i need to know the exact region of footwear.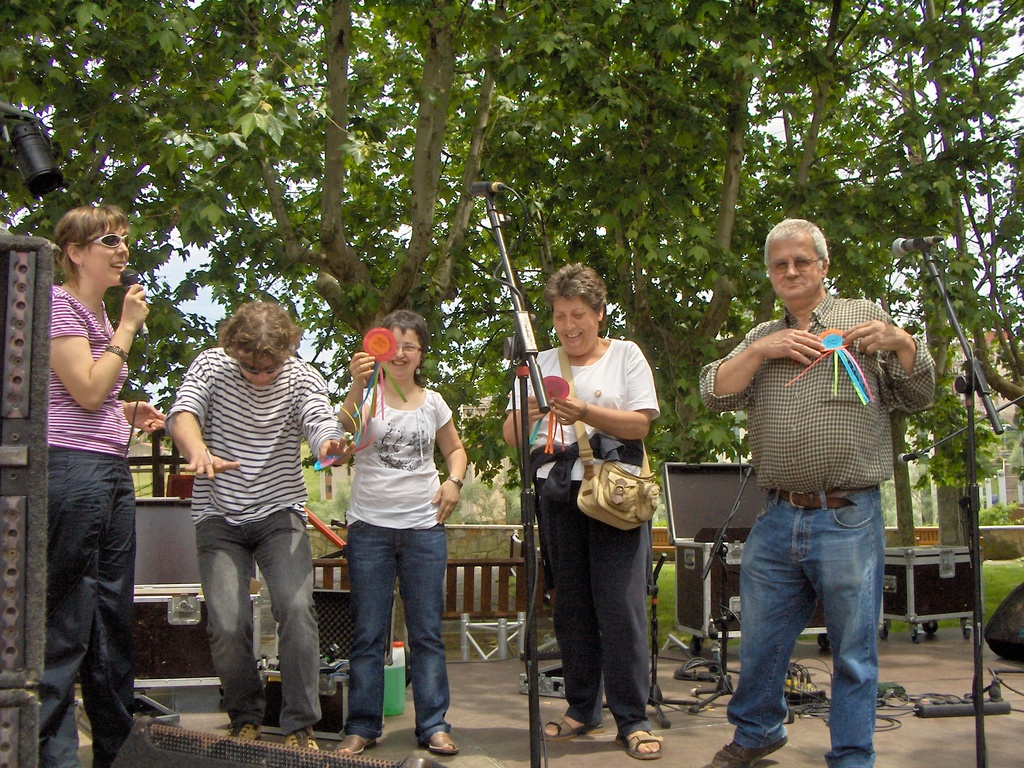
Region: (x1=705, y1=739, x2=786, y2=767).
